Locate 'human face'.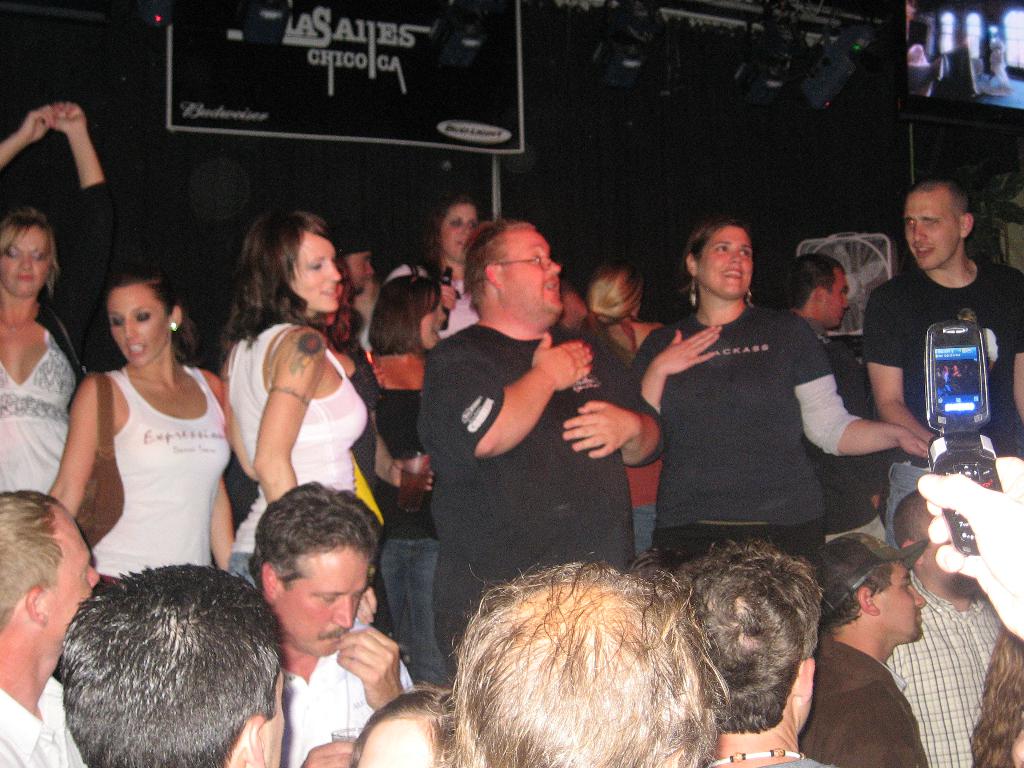
Bounding box: [x1=292, y1=233, x2=342, y2=319].
